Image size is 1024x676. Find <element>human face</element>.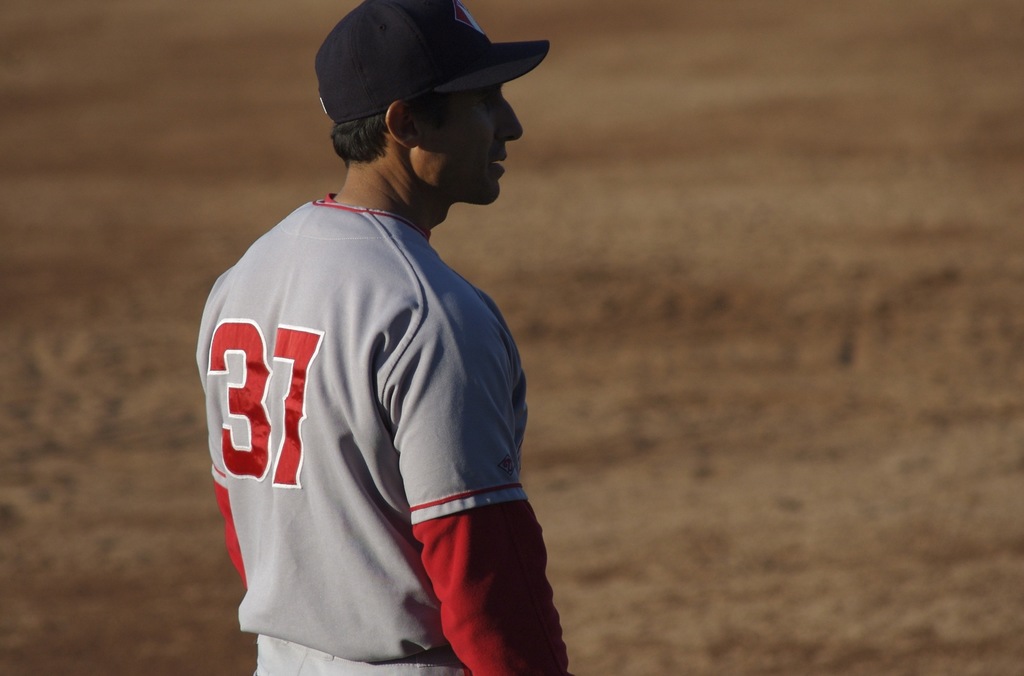
[left=428, top=79, right=525, bottom=206].
